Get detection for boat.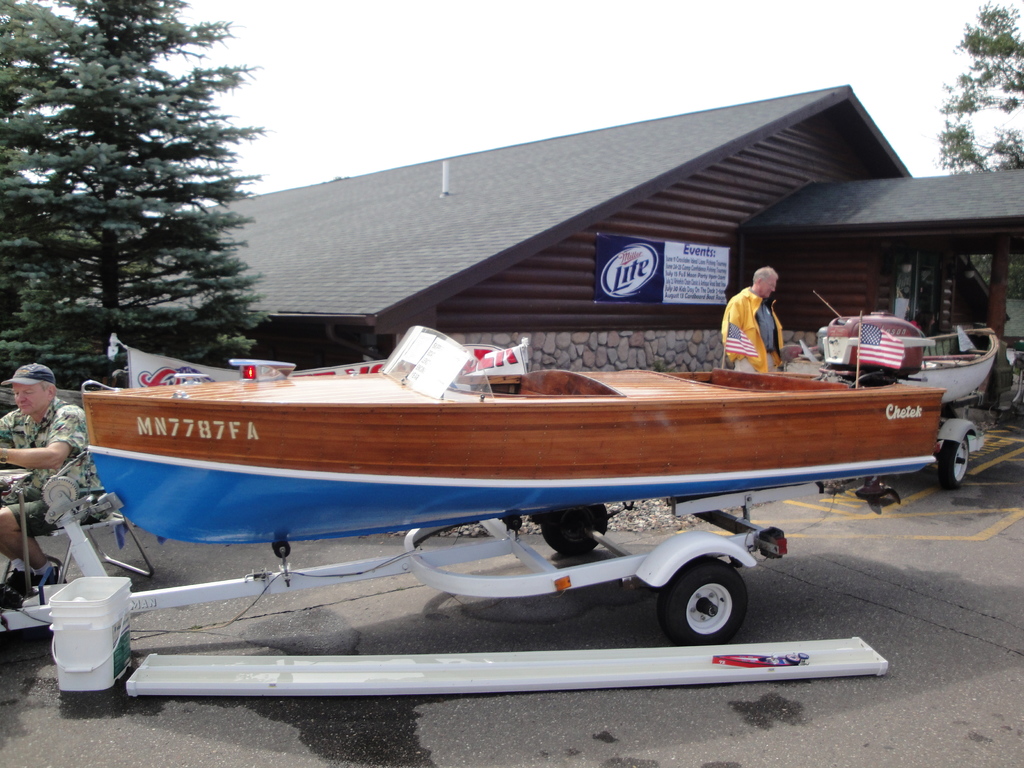
Detection: pyautogui.locateOnScreen(58, 299, 940, 600).
